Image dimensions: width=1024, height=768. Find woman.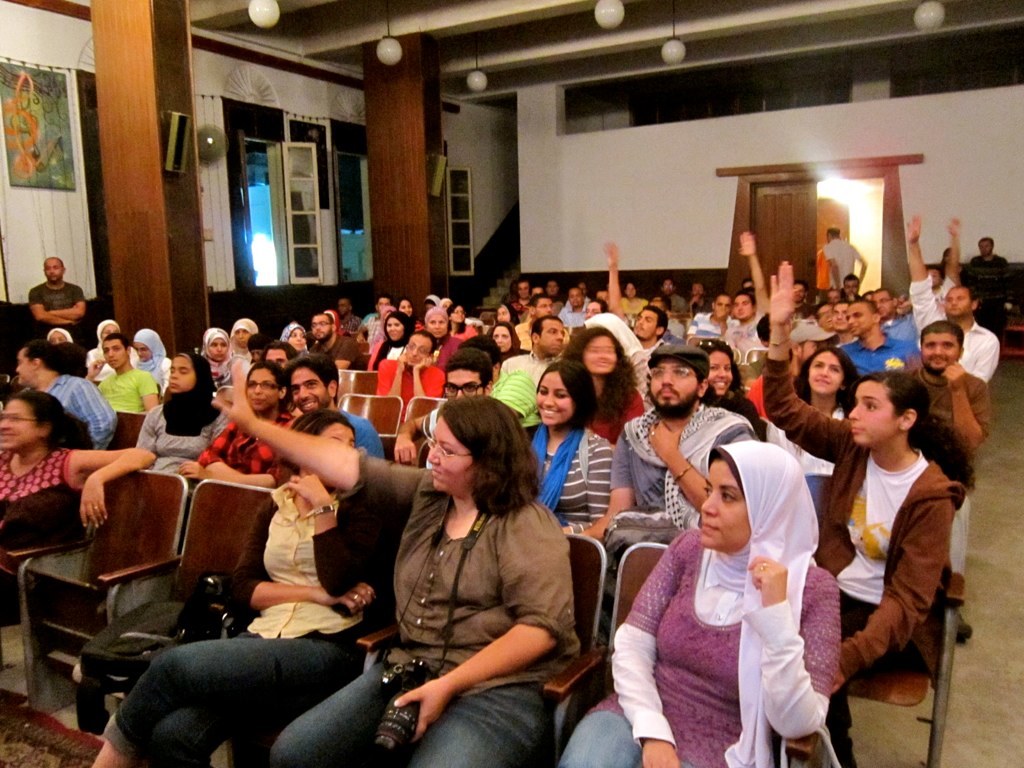
<box>453,302,482,342</box>.
